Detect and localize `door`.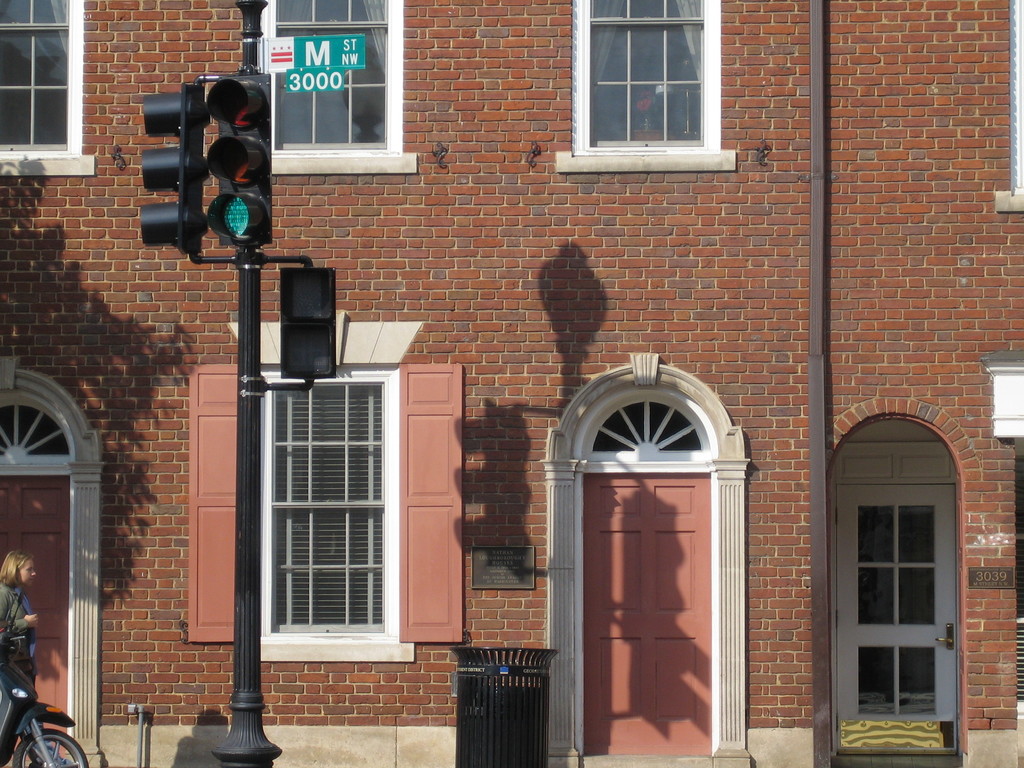
Localized at BBox(832, 482, 956, 758).
